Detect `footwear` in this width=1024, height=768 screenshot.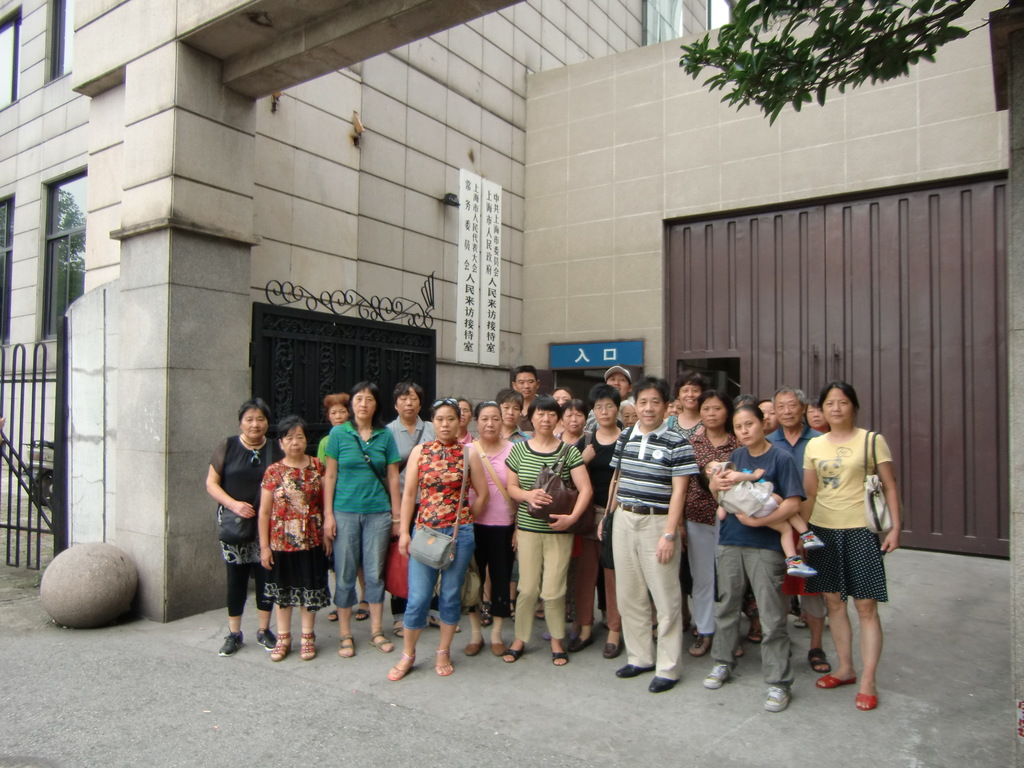
Detection: 803/529/824/550.
